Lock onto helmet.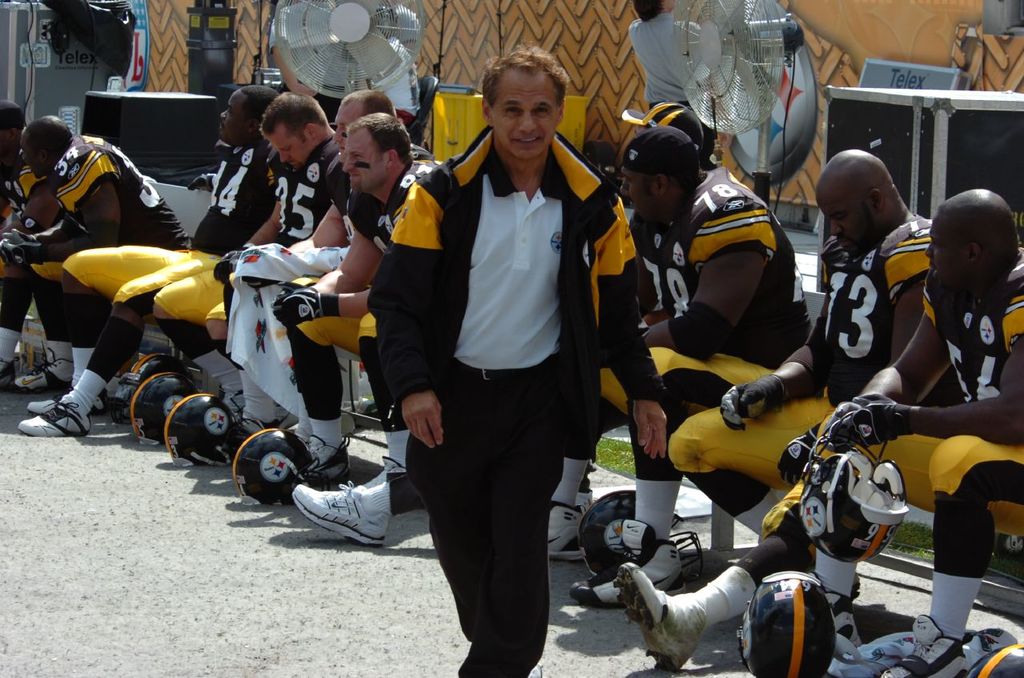
Locked: x1=126 y1=354 x2=187 y2=388.
